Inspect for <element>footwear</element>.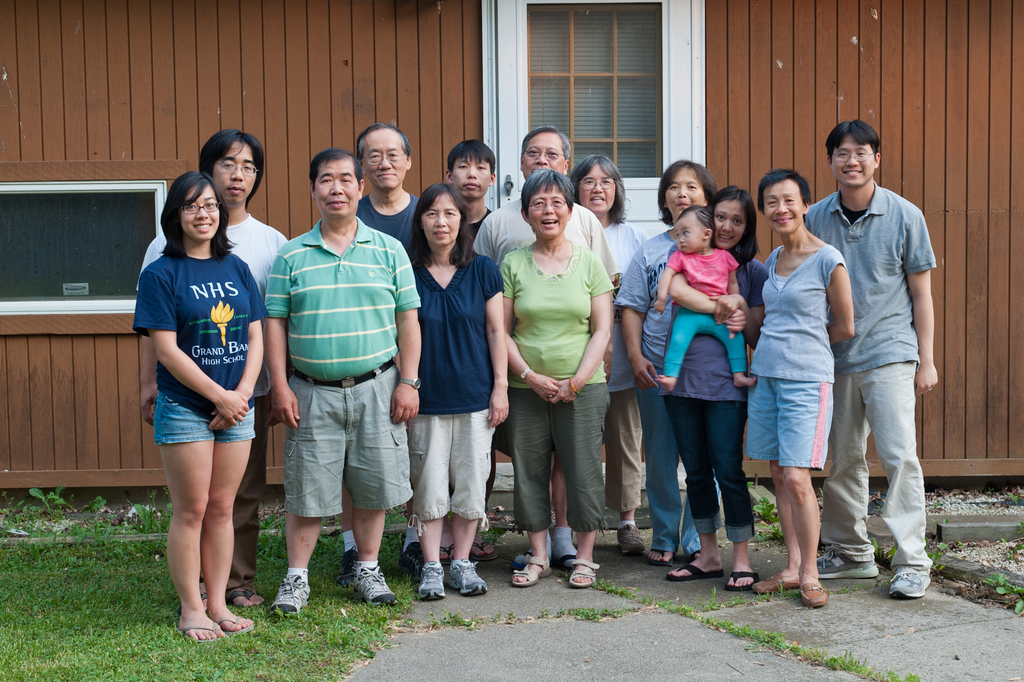
Inspection: Rect(476, 541, 498, 565).
